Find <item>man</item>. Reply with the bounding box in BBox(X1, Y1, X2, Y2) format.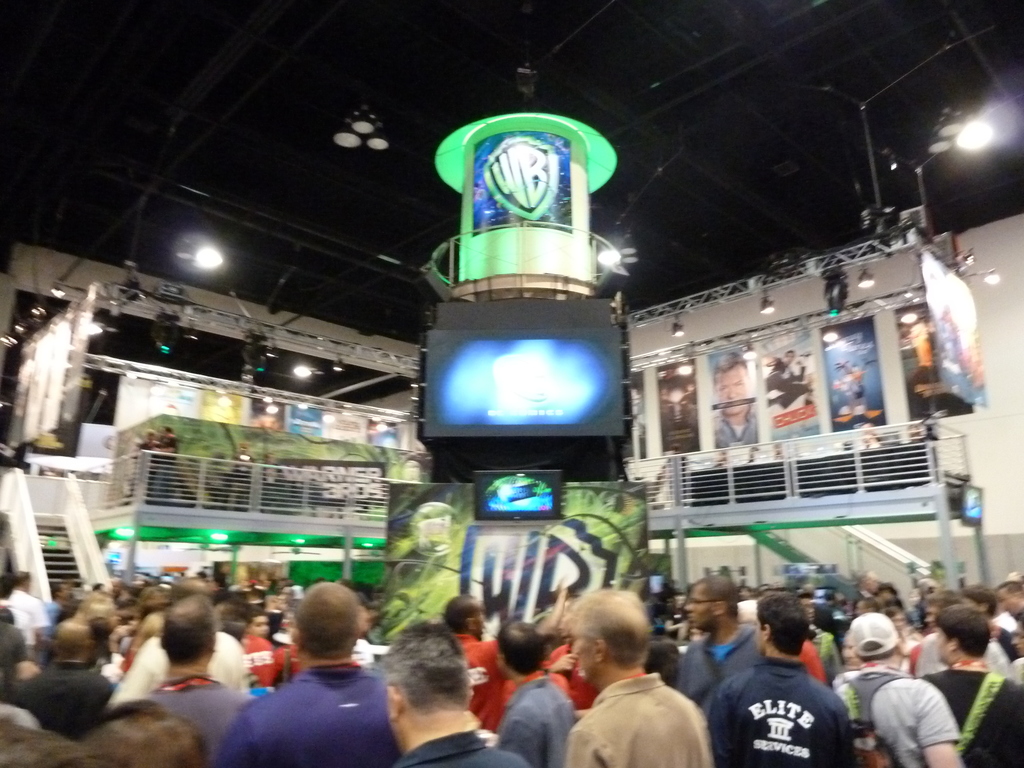
BBox(673, 582, 769, 722).
